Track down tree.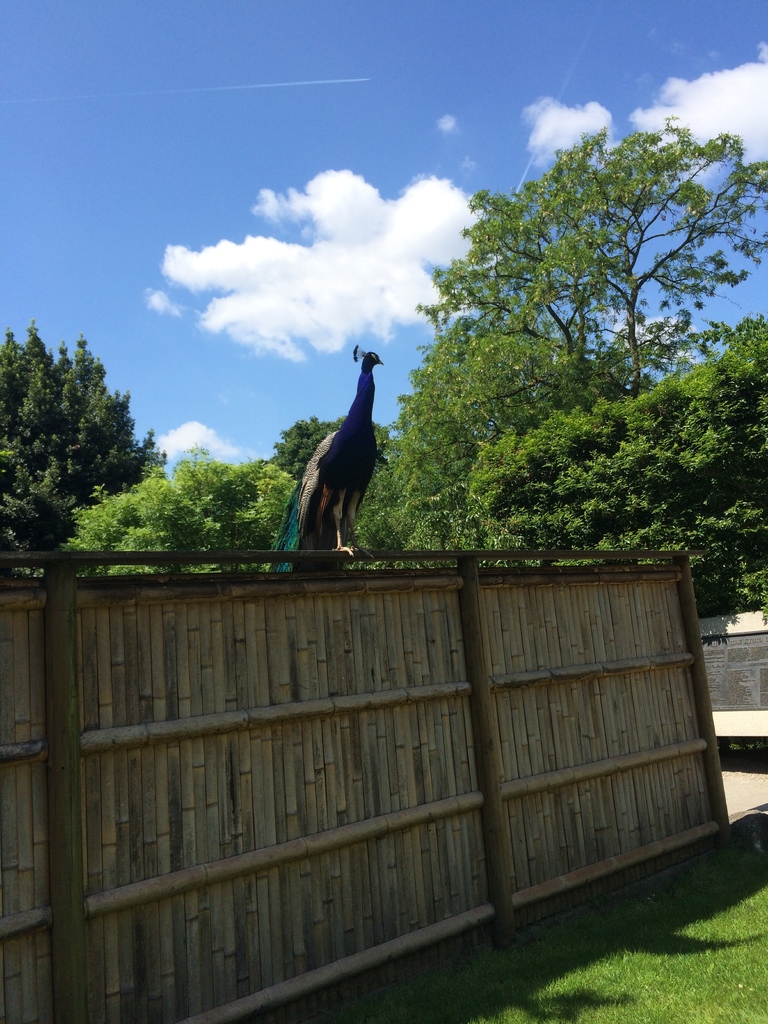
Tracked to <region>0, 319, 167, 575</region>.
